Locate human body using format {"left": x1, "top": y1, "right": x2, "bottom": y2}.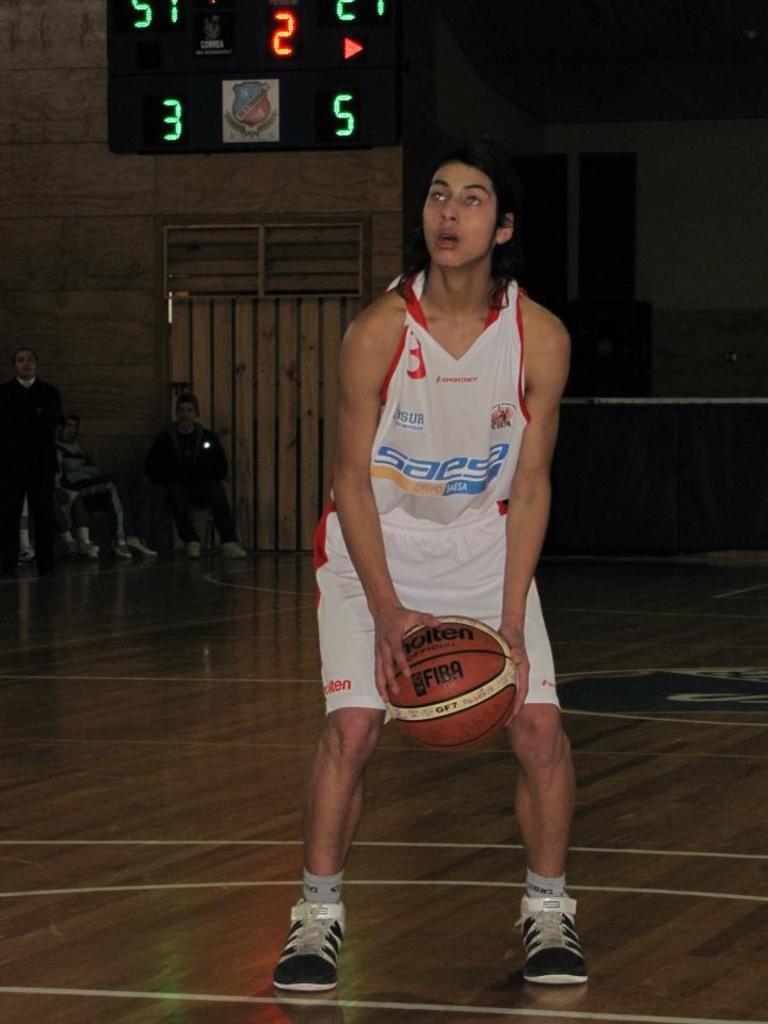
{"left": 163, "top": 420, "right": 249, "bottom": 559}.
